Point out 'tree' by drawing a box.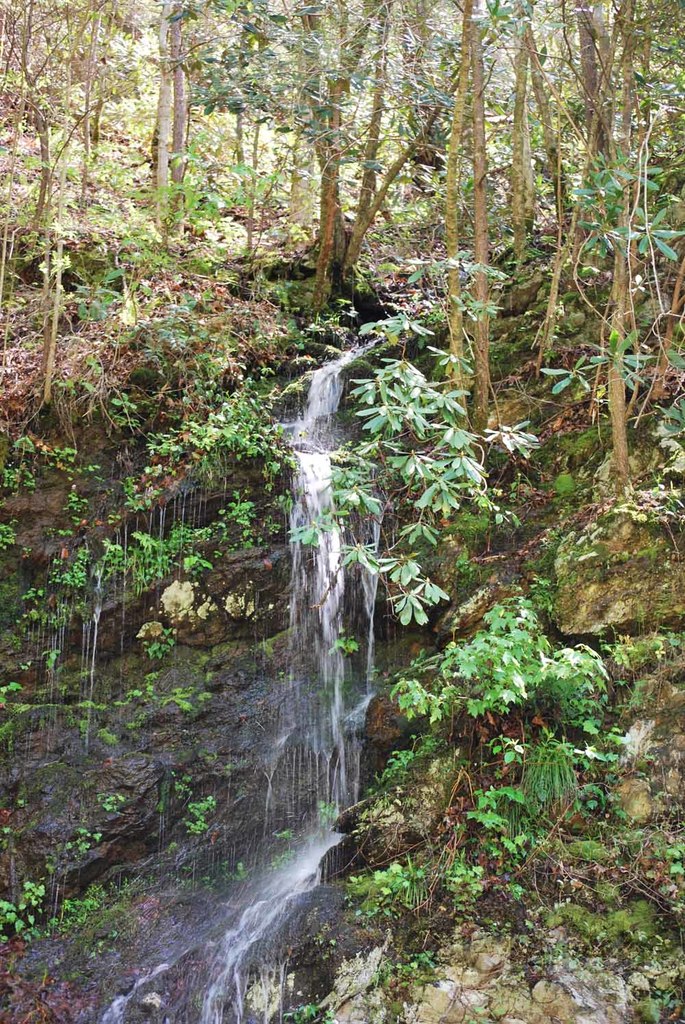
[x1=486, y1=0, x2=604, y2=387].
